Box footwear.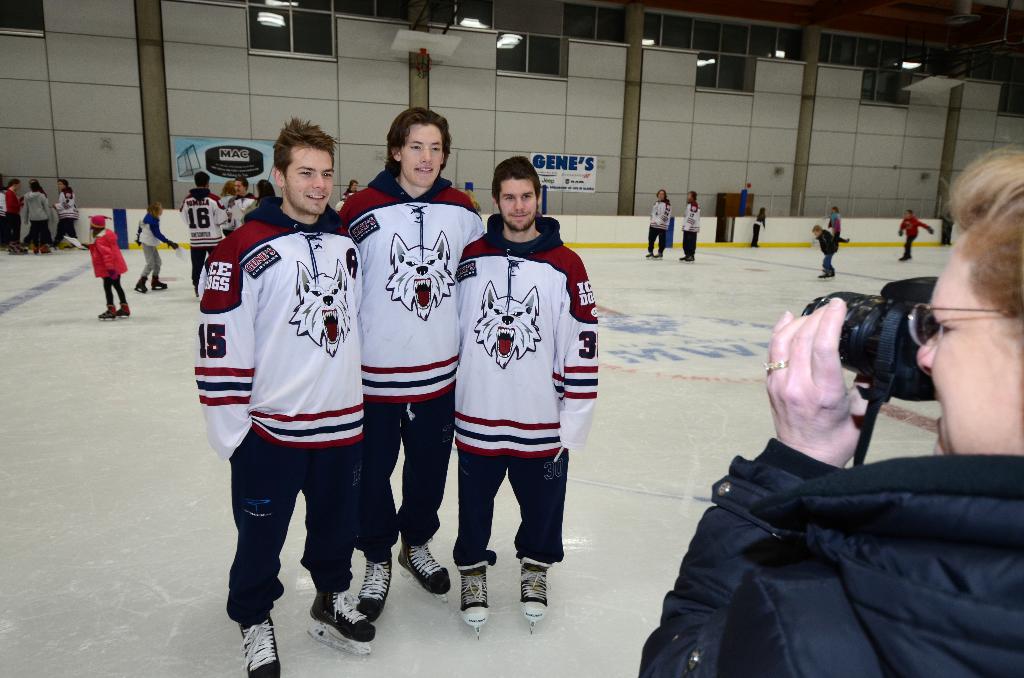
bbox=(520, 558, 553, 641).
